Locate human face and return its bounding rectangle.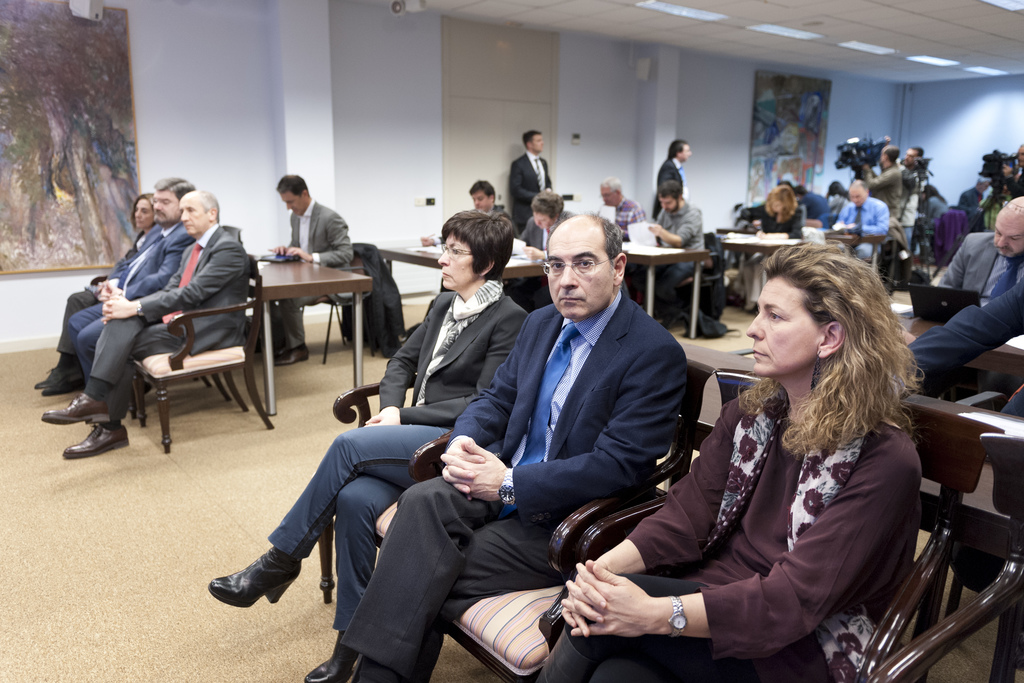
(x1=600, y1=187, x2=621, y2=208).
